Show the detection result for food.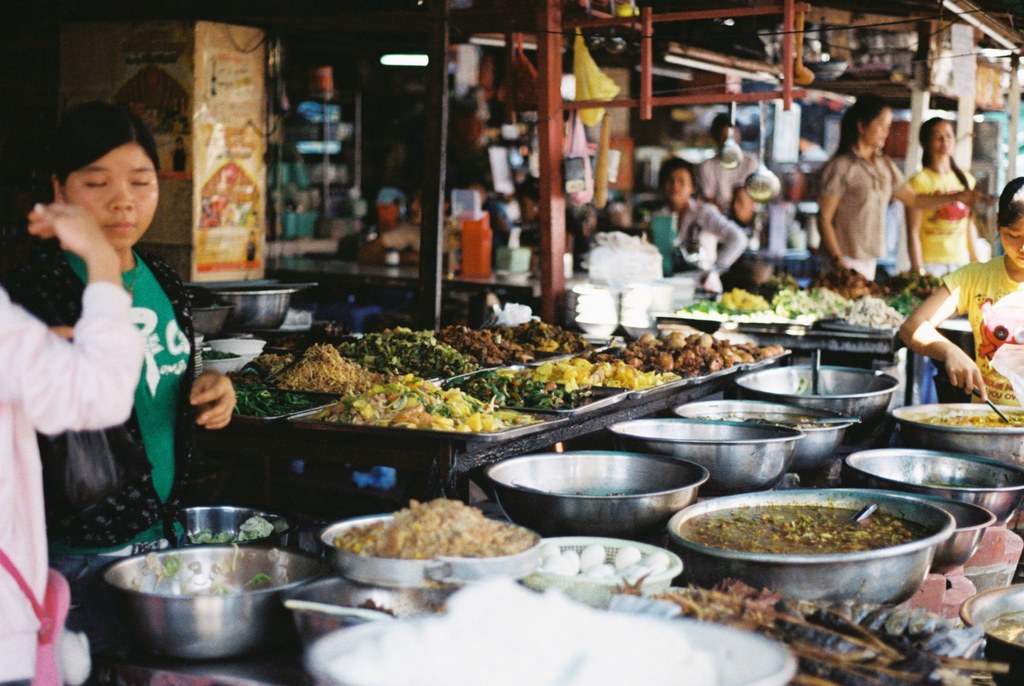
339, 330, 481, 381.
